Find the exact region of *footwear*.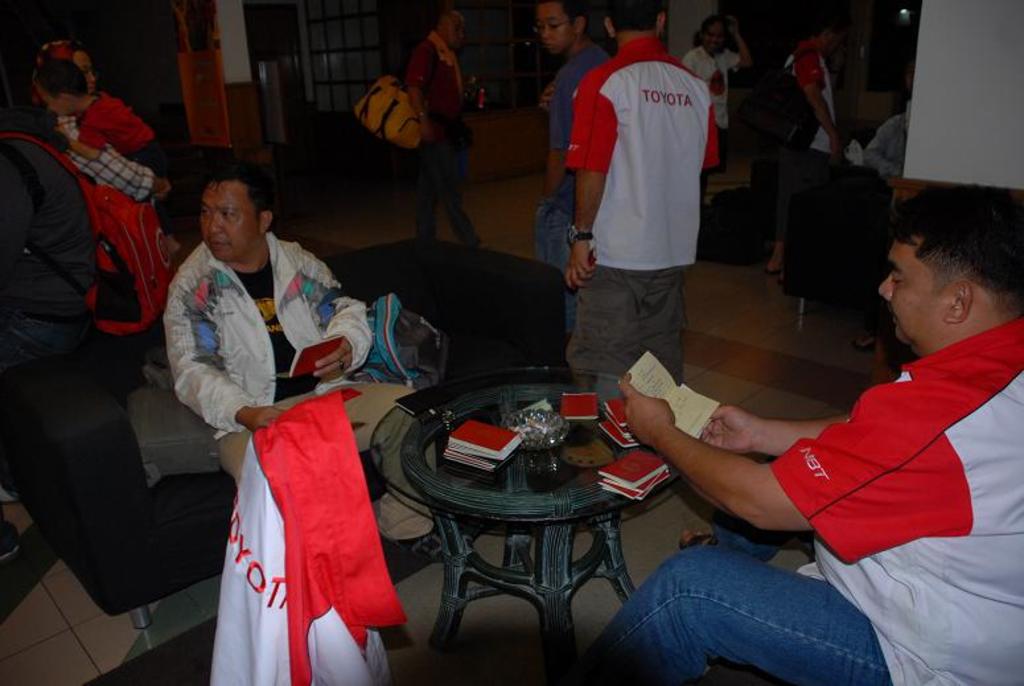
Exact region: Rect(679, 534, 719, 550).
